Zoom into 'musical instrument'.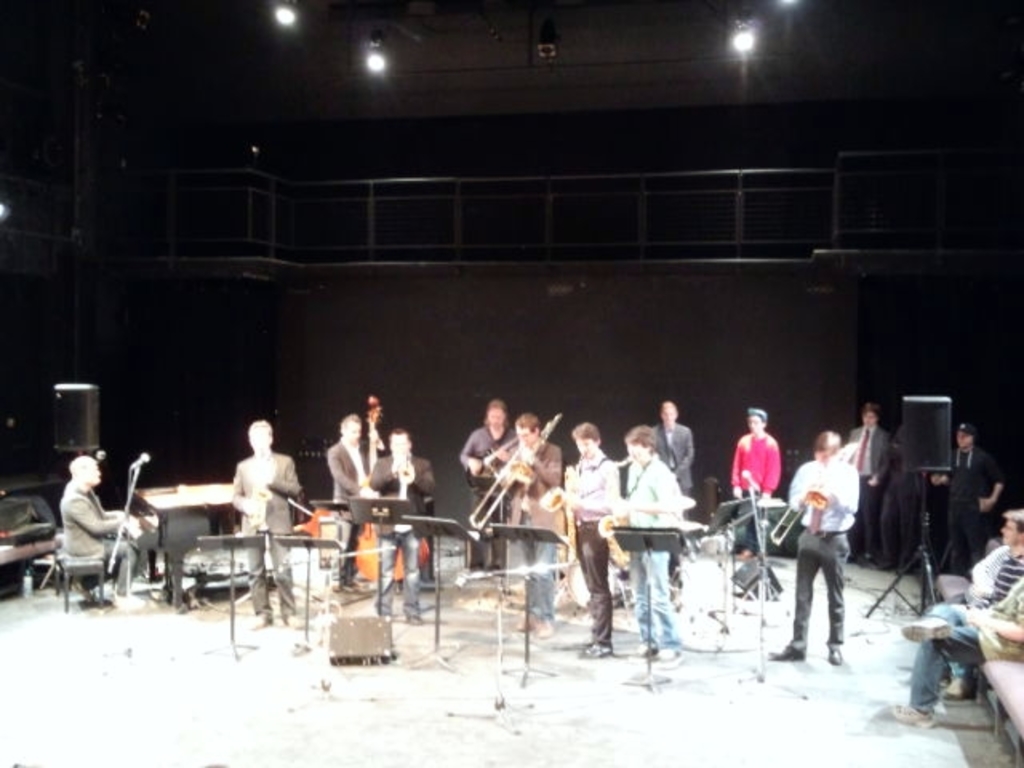
Zoom target: box=[270, 498, 344, 560].
